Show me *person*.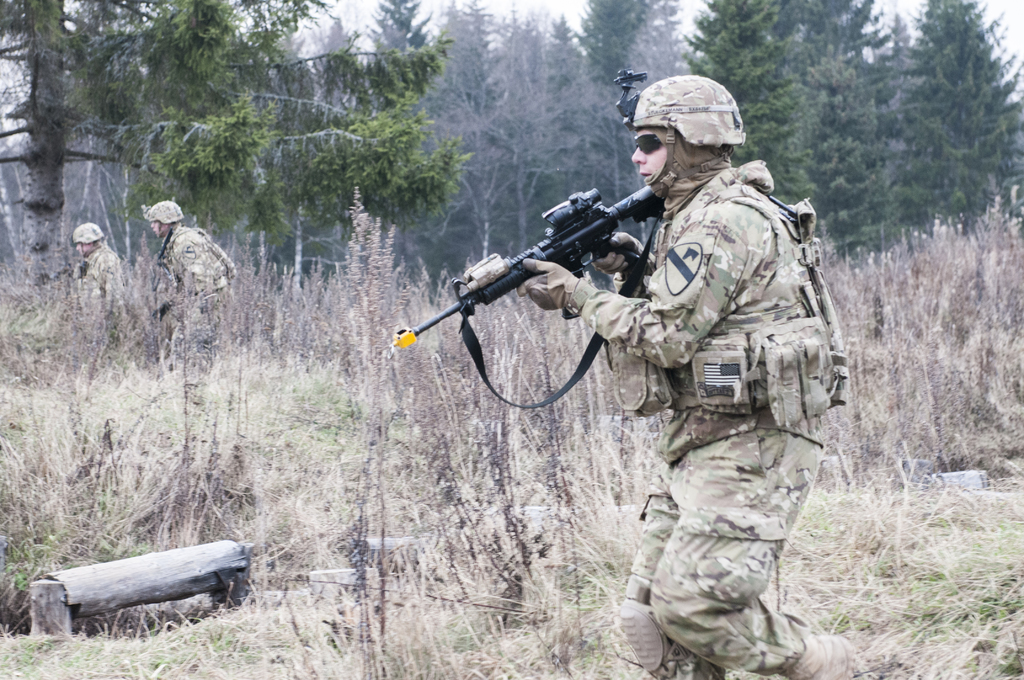
*person* is here: 518 74 852 679.
